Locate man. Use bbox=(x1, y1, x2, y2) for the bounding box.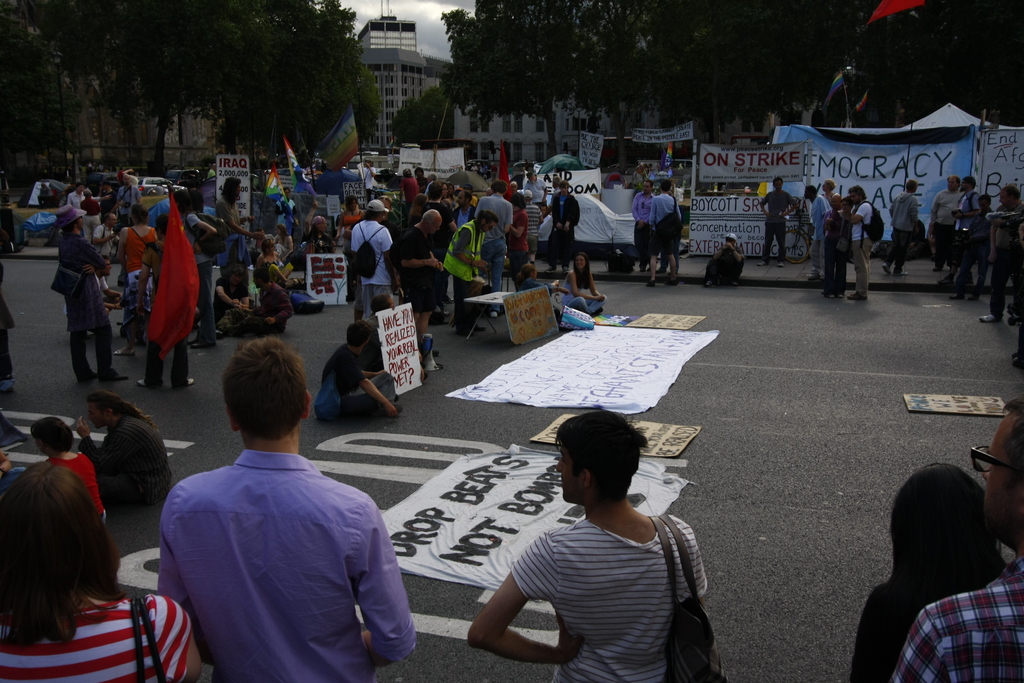
bbox=(441, 210, 488, 336).
